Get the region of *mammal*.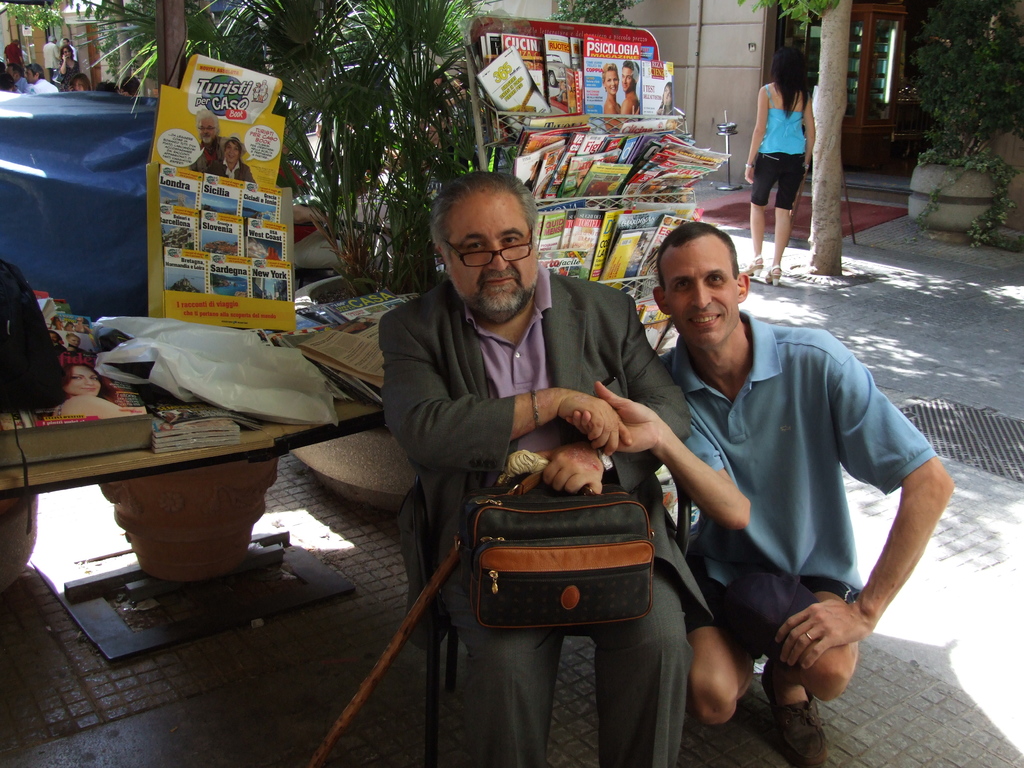
[63, 37, 78, 60].
